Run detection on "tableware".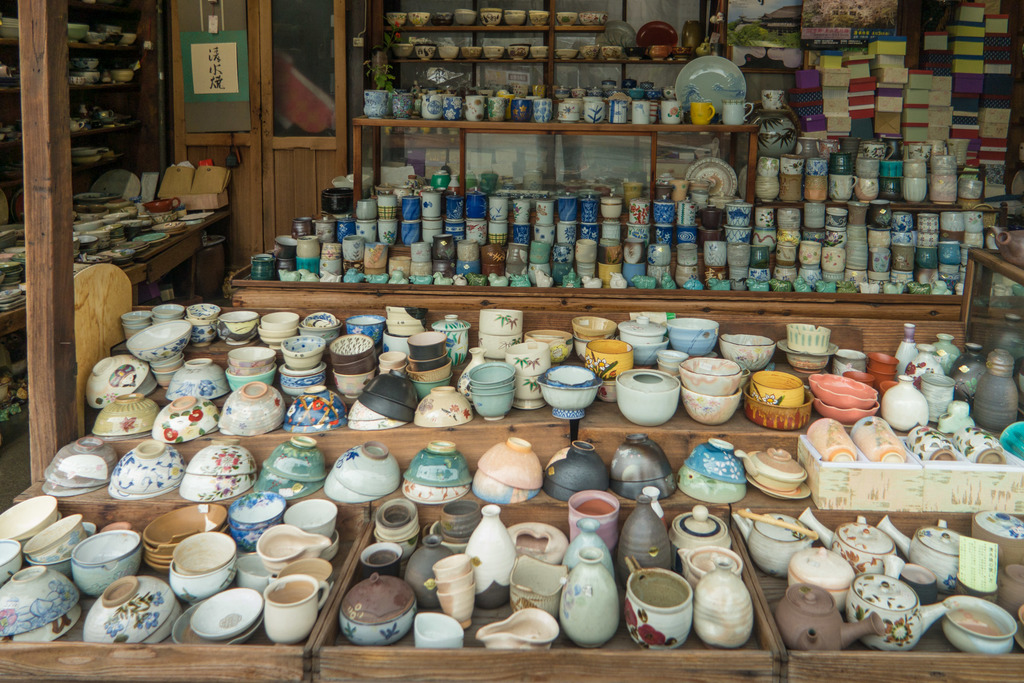
Result: detection(173, 597, 259, 648).
